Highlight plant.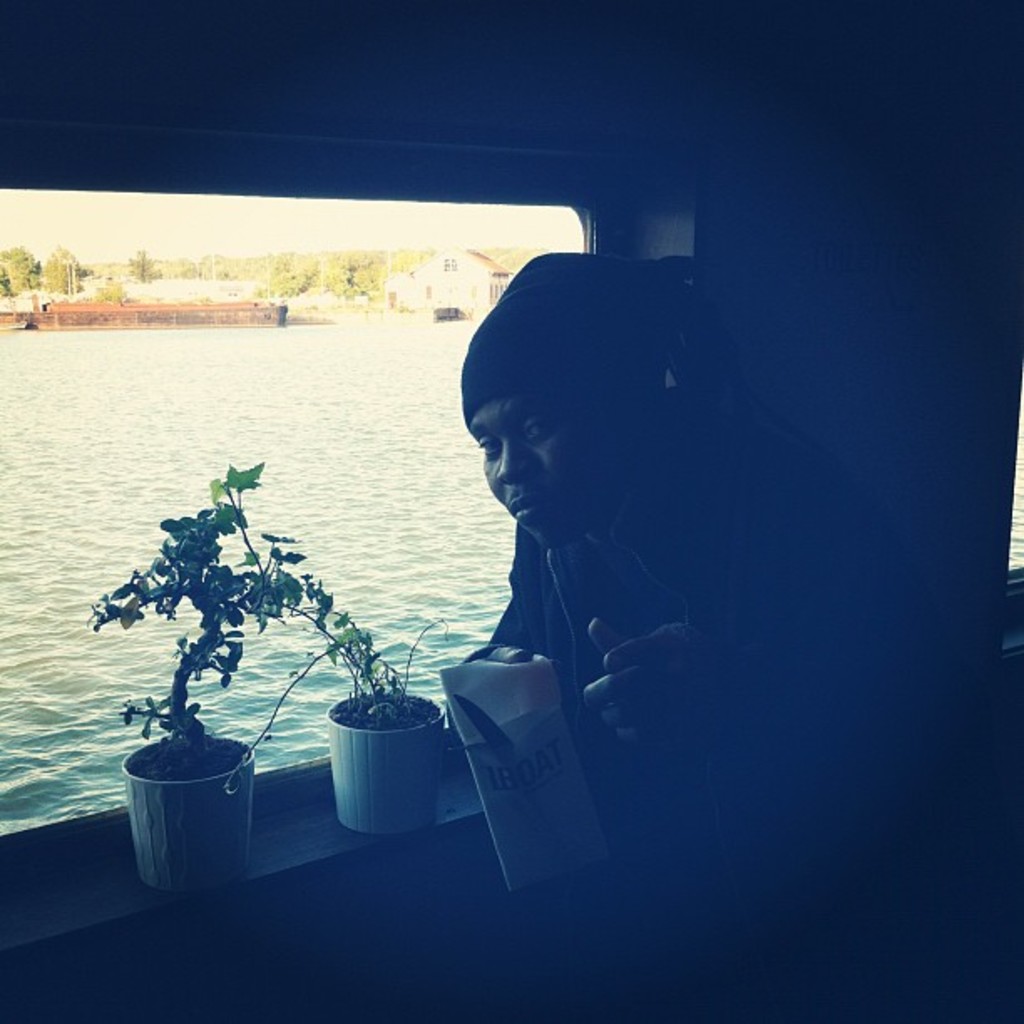
Highlighted region: {"x1": 70, "y1": 494, "x2": 323, "y2": 902}.
